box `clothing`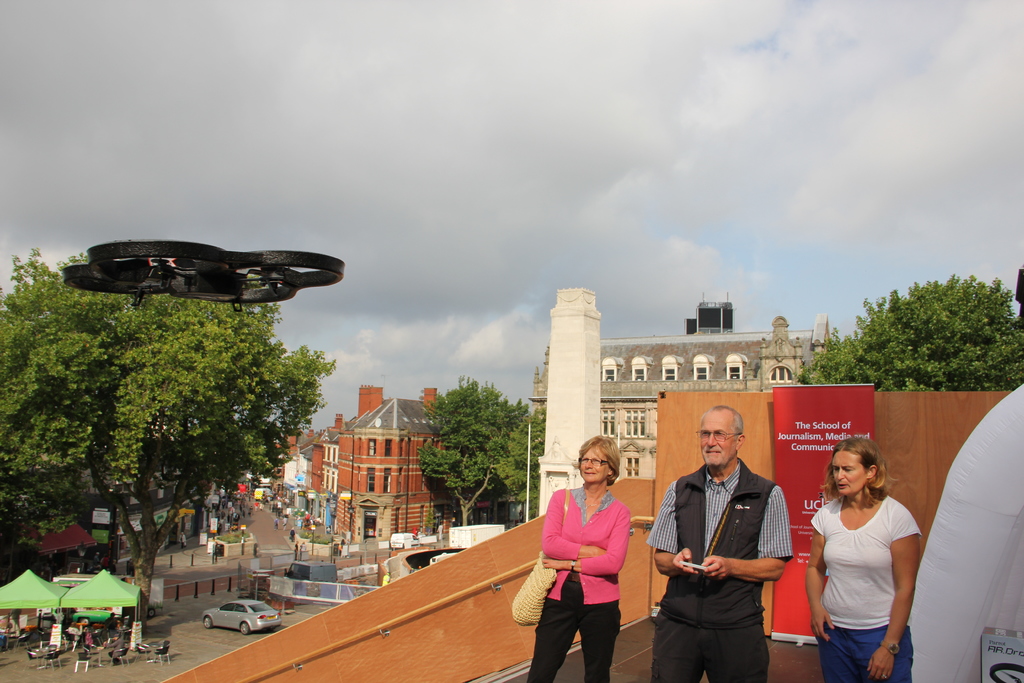
[left=652, top=453, right=806, bottom=682]
